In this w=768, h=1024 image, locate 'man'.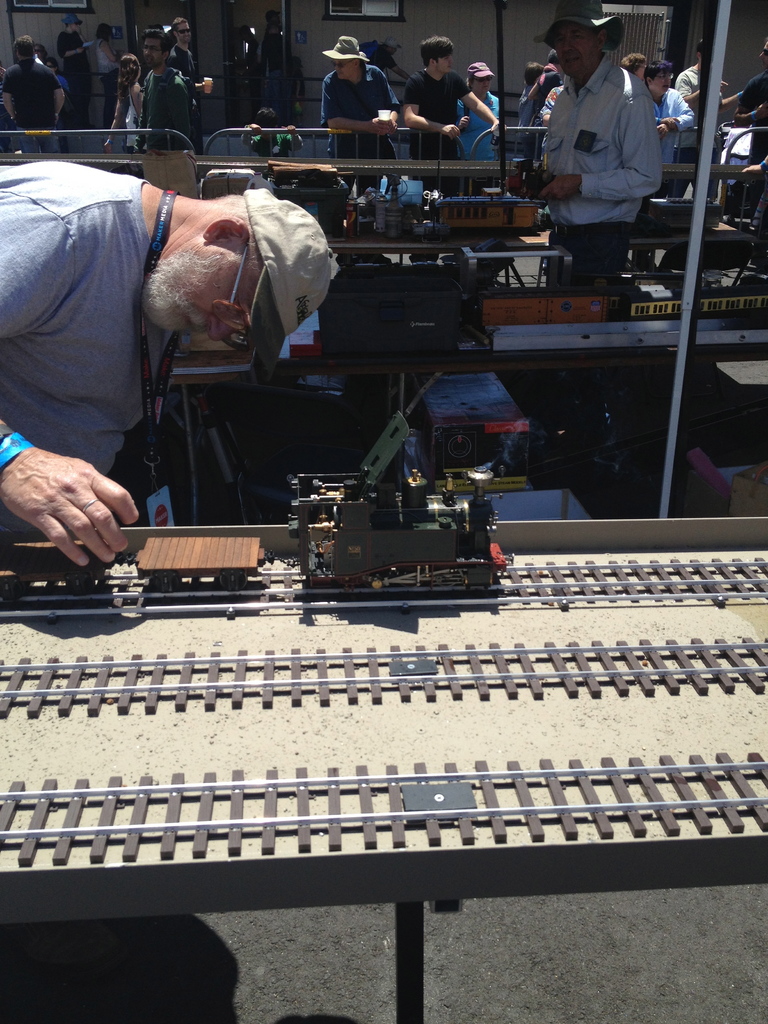
Bounding box: left=132, top=30, right=211, bottom=166.
